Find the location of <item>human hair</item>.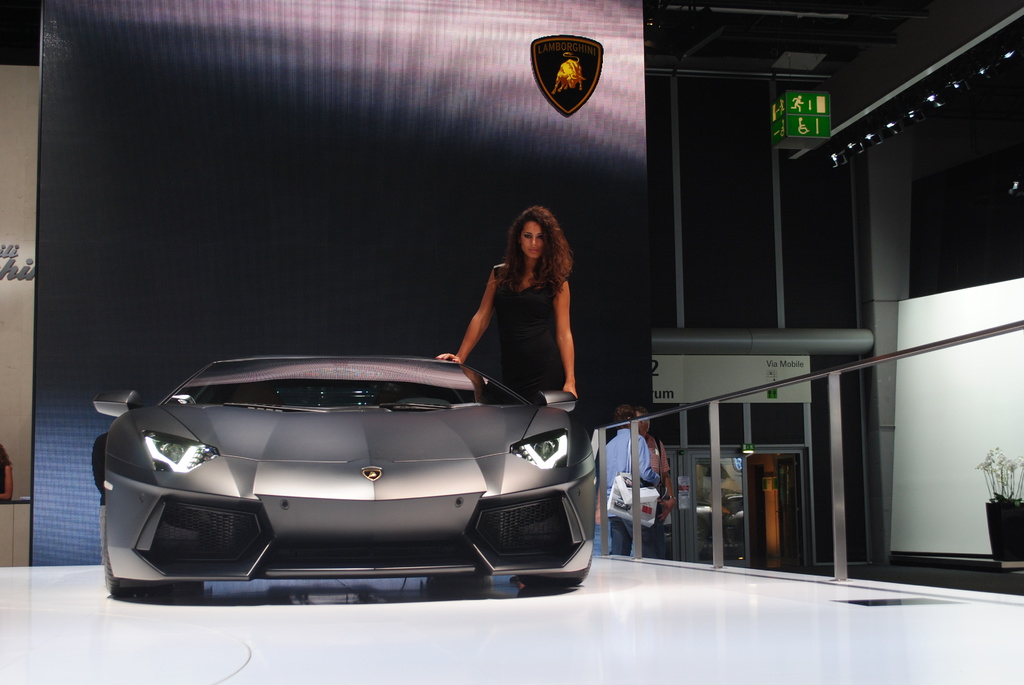
Location: [left=612, top=404, right=635, bottom=434].
